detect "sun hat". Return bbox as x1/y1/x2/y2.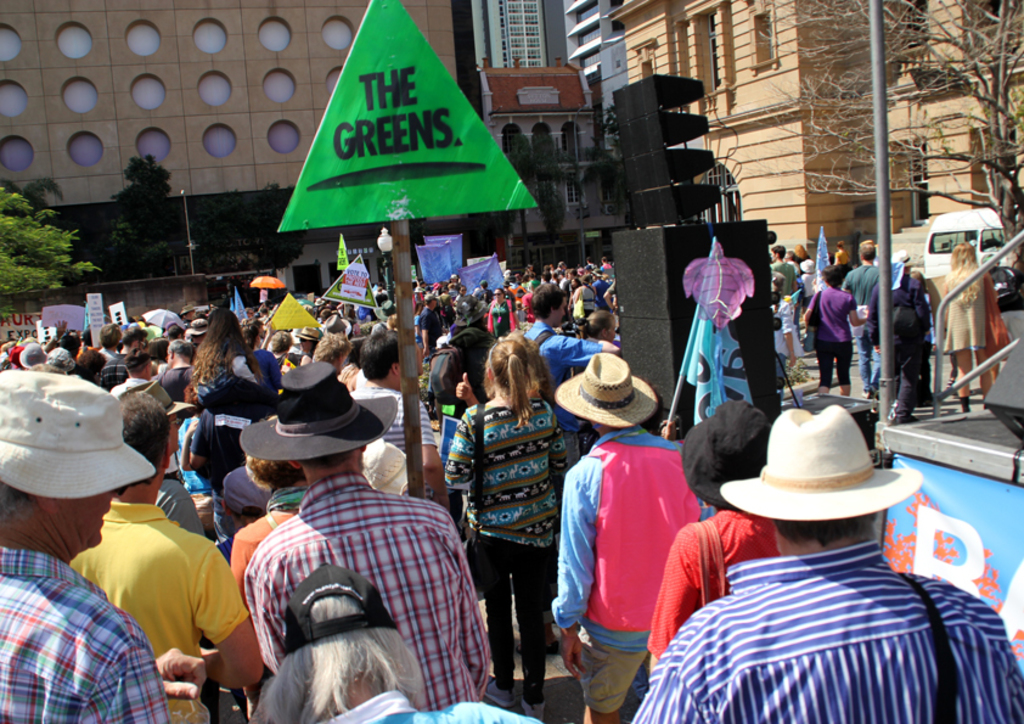
294/322/321/348.
